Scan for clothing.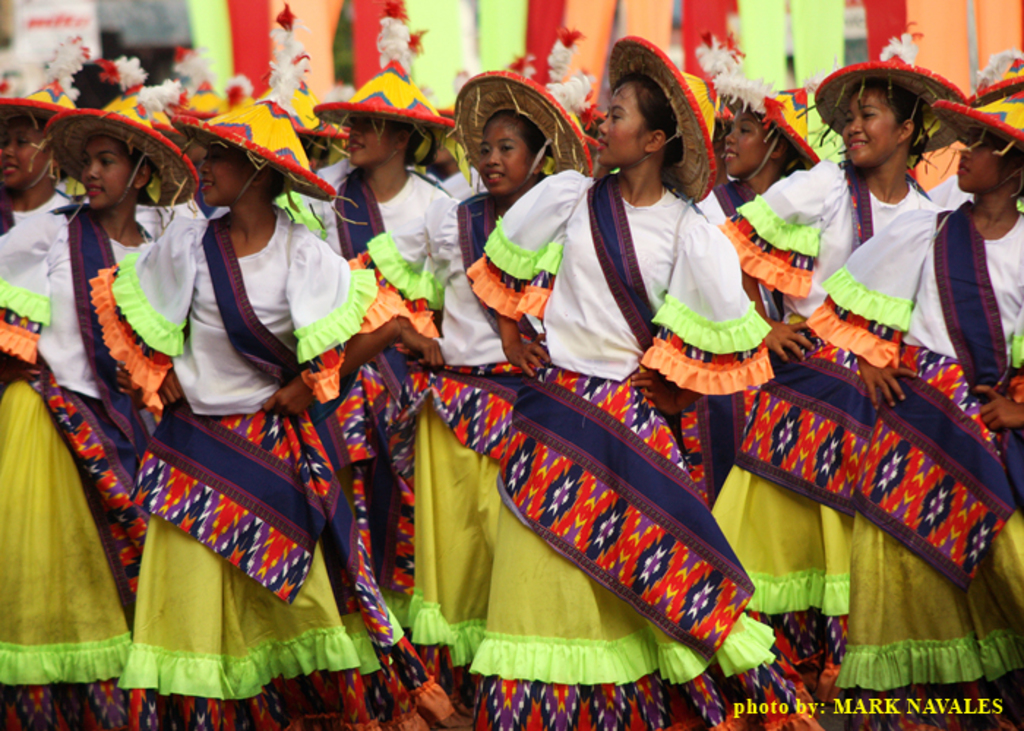
Scan result: [left=367, top=192, right=541, bottom=708].
